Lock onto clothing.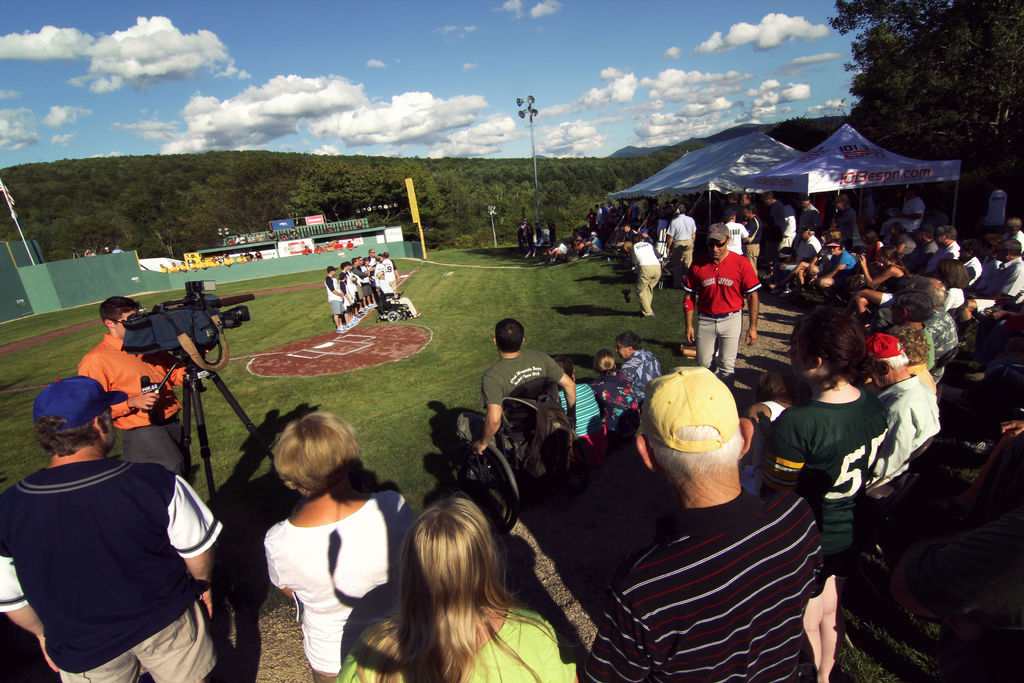
Locked: bbox=(678, 254, 758, 373).
